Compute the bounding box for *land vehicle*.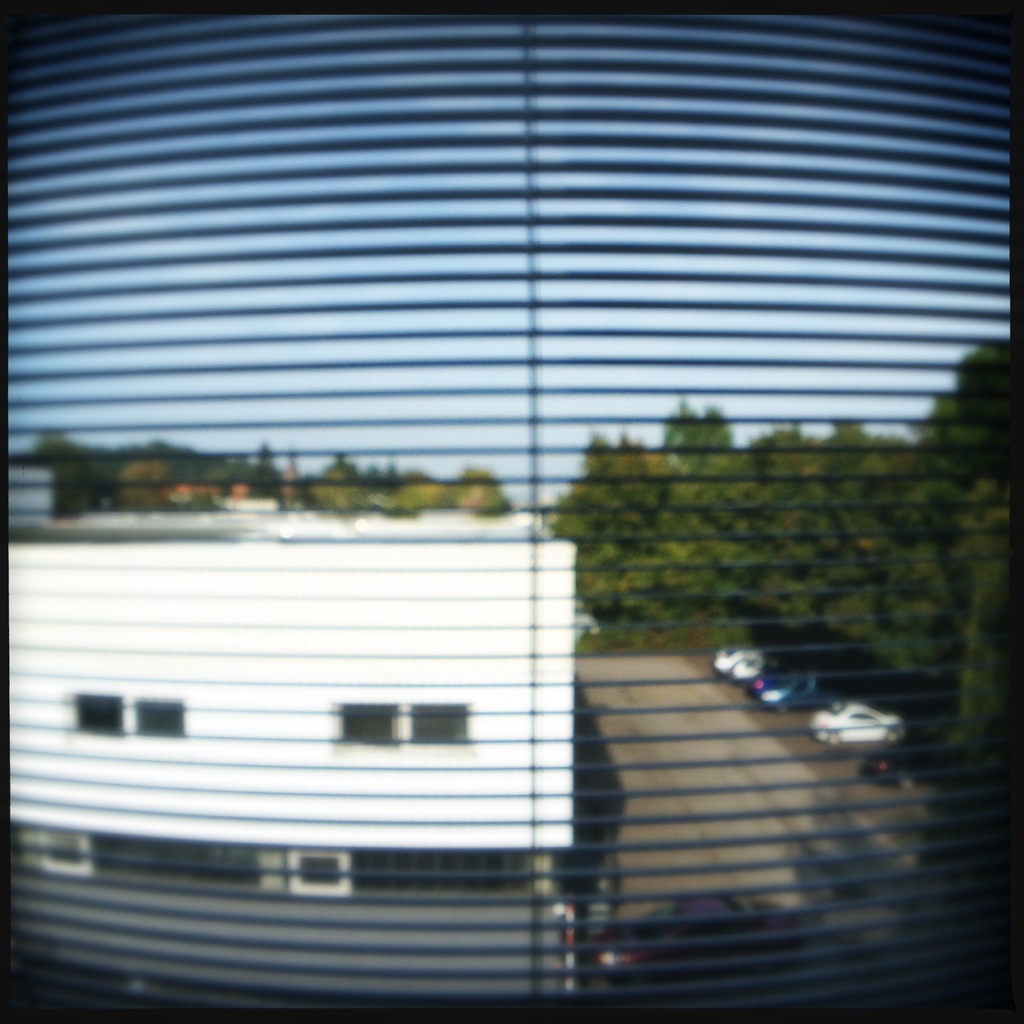
left=742, top=667, right=861, bottom=716.
